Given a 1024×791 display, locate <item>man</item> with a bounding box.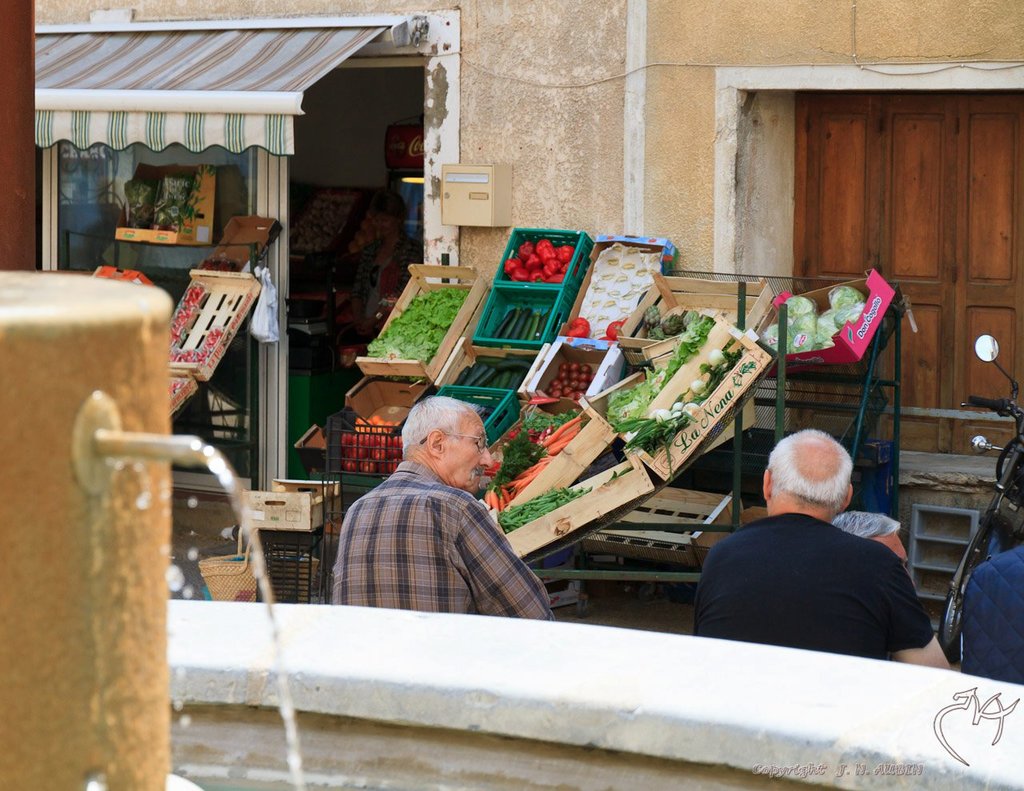
Located: box(326, 396, 554, 624).
